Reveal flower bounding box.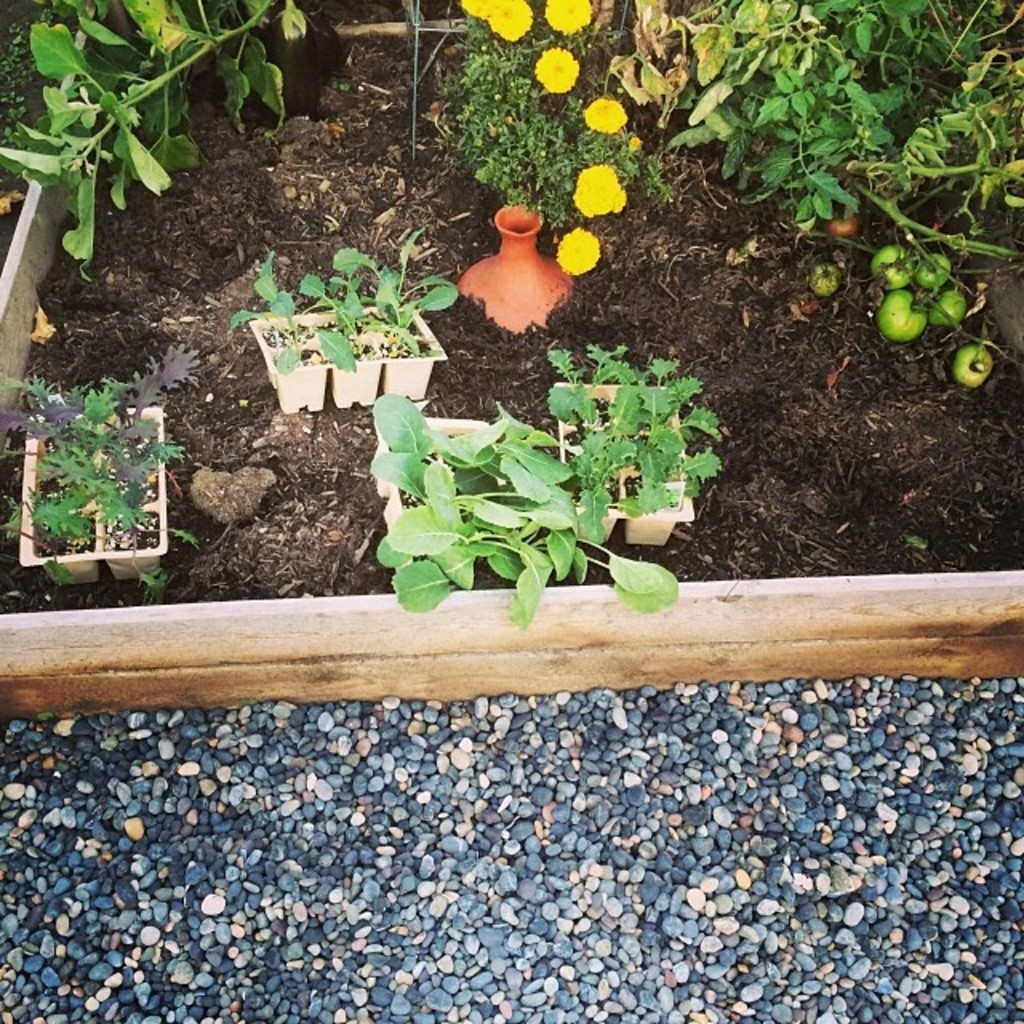
Revealed: 587, 101, 629, 130.
